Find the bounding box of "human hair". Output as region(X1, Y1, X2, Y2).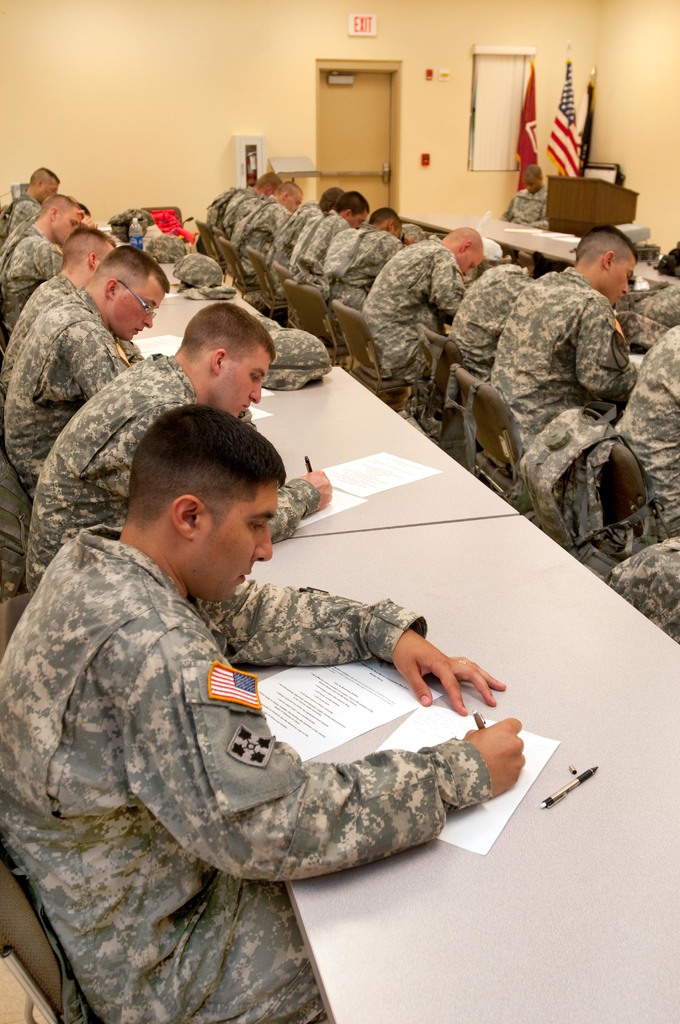
region(273, 177, 305, 200).
